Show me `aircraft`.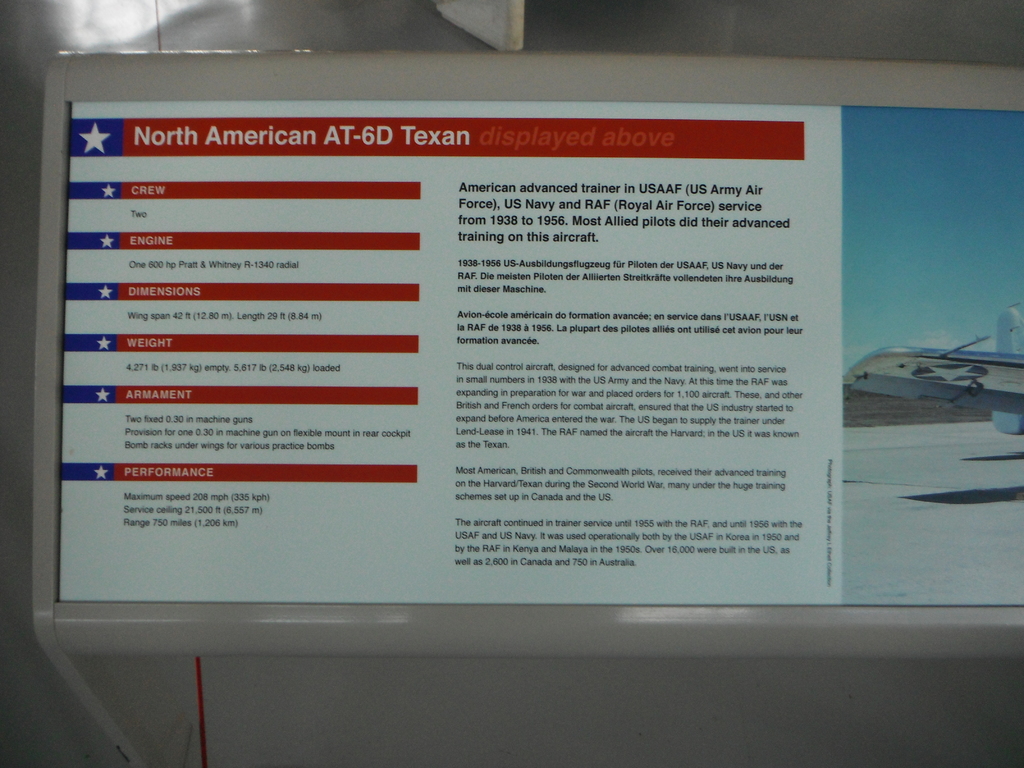
`aircraft` is here: x1=846, y1=305, x2=1023, y2=438.
